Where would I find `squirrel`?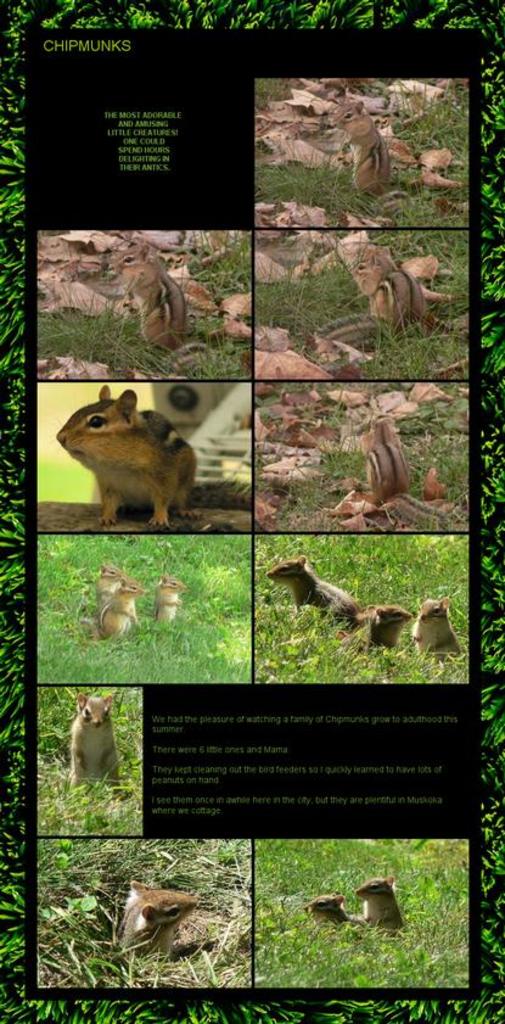
At crop(72, 688, 119, 795).
